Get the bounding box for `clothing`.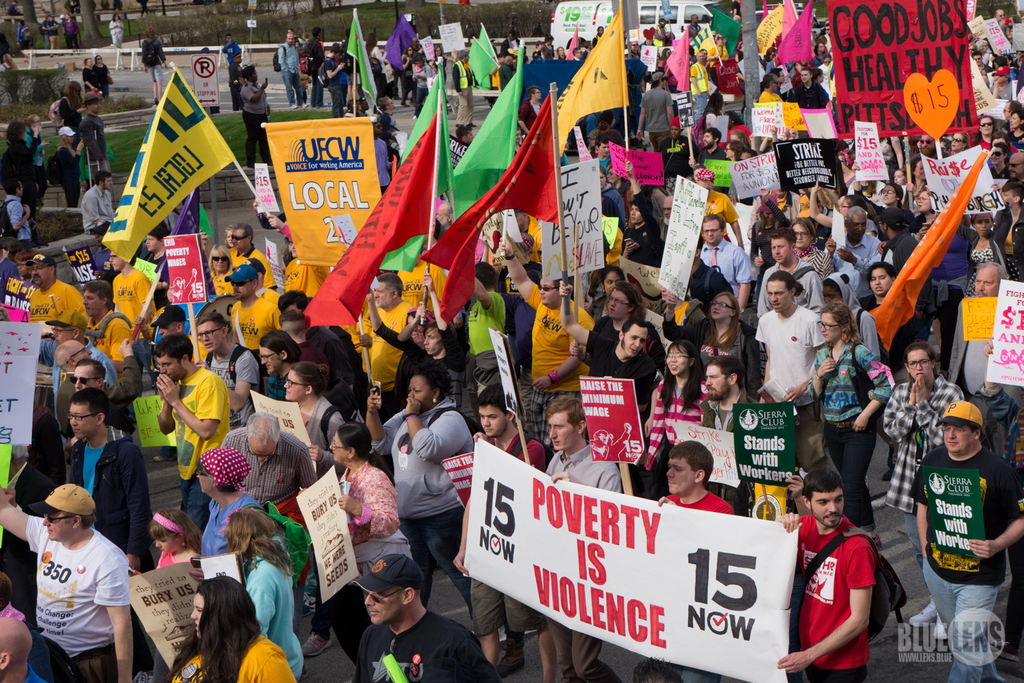
(left=752, top=302, right=826, bottom=417).
